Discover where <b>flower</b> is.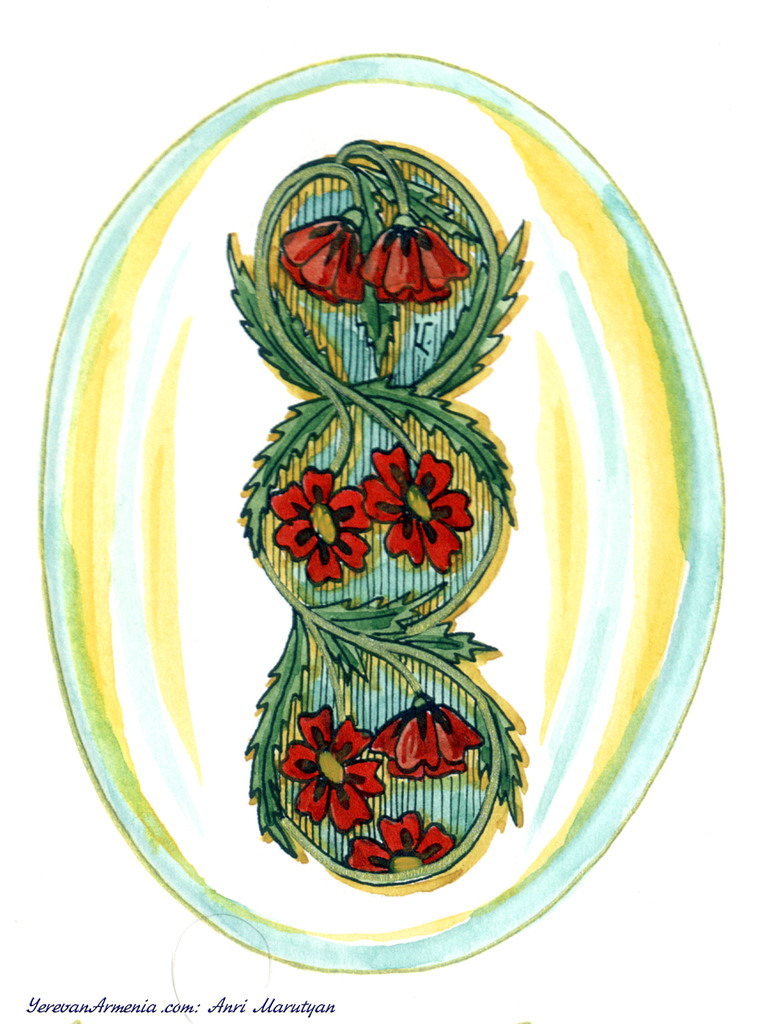
Discovered at [279, 219, 365, 308].
